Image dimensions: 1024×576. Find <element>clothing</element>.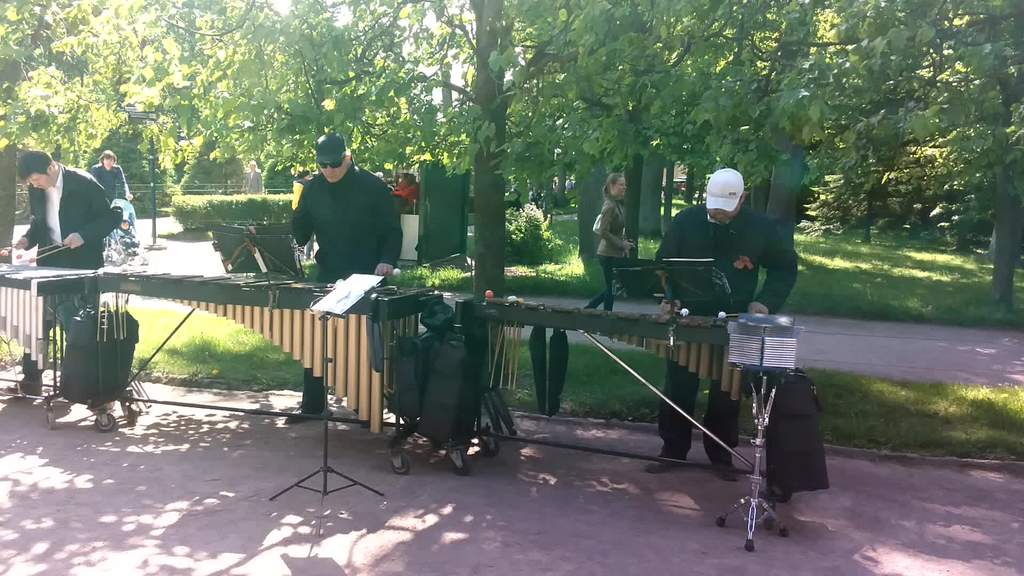
{"left": 275, "top": 140, "right": 403, "bottom": 274}.
